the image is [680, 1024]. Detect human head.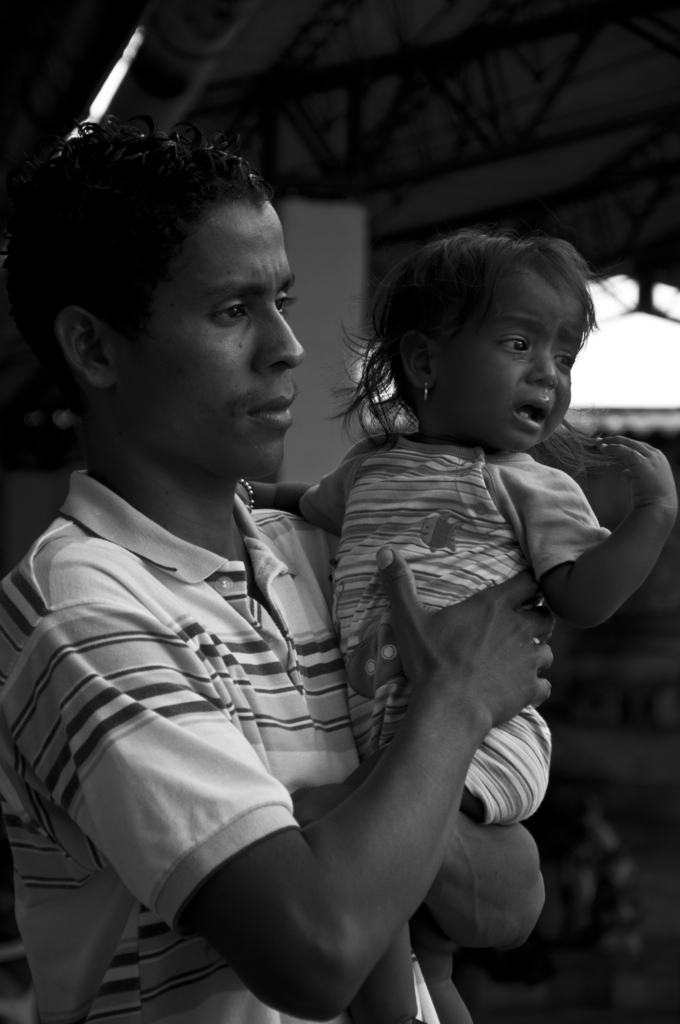
Detection: region(3, 132, 305, 480).
